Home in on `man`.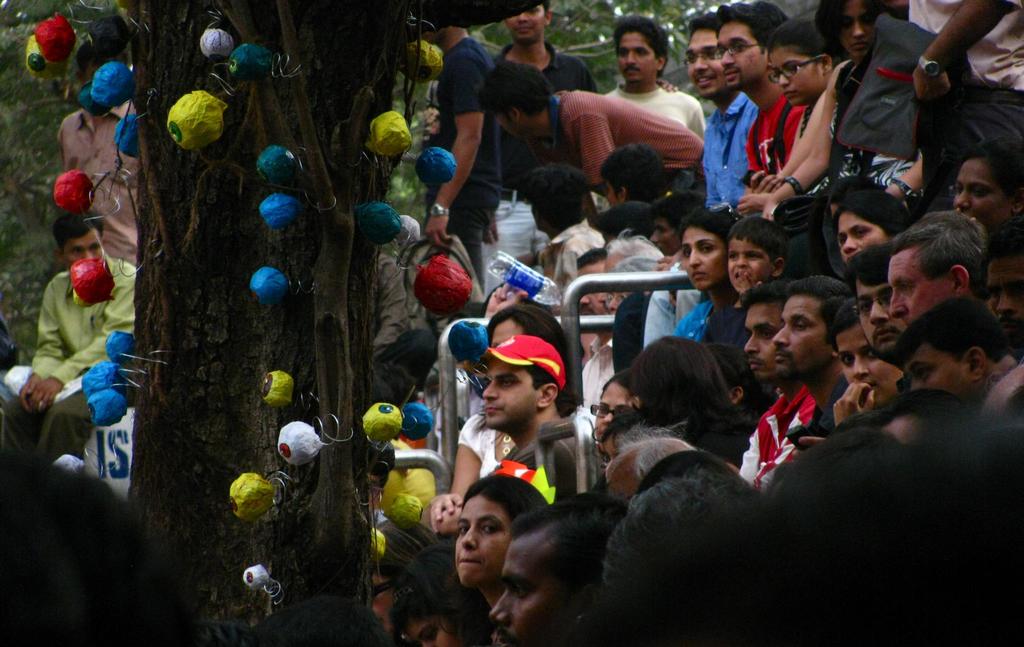
Homed in at box(711, 0, 822, 194).
